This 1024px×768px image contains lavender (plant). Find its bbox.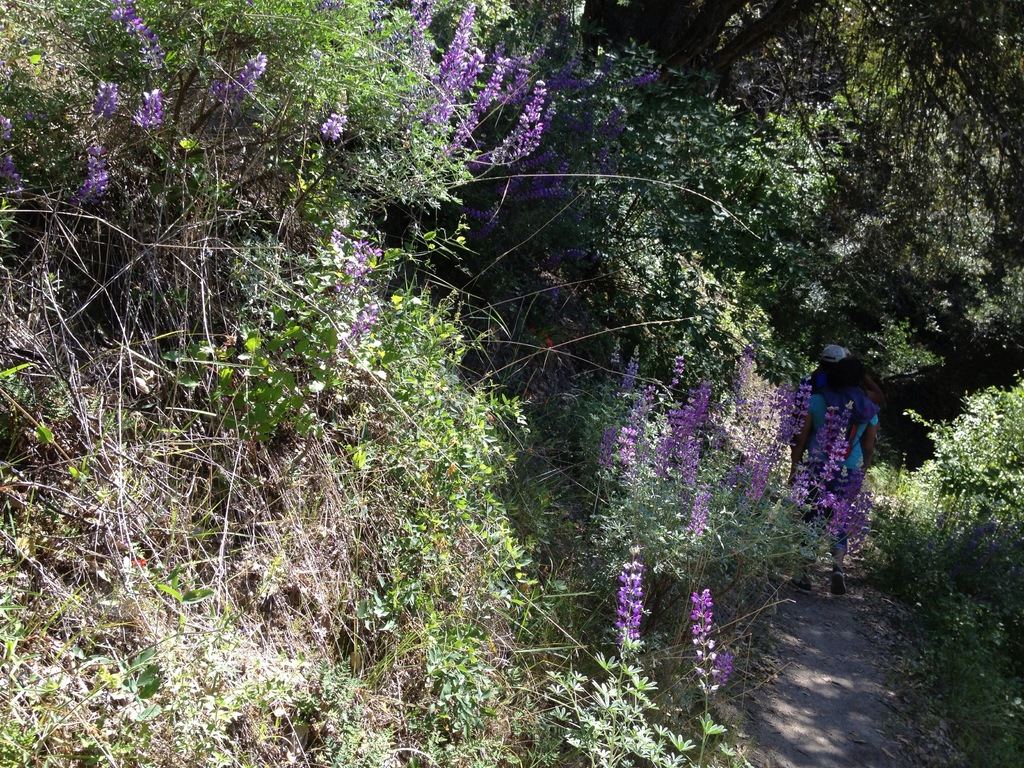
crop(665, 400, 693, 477).
